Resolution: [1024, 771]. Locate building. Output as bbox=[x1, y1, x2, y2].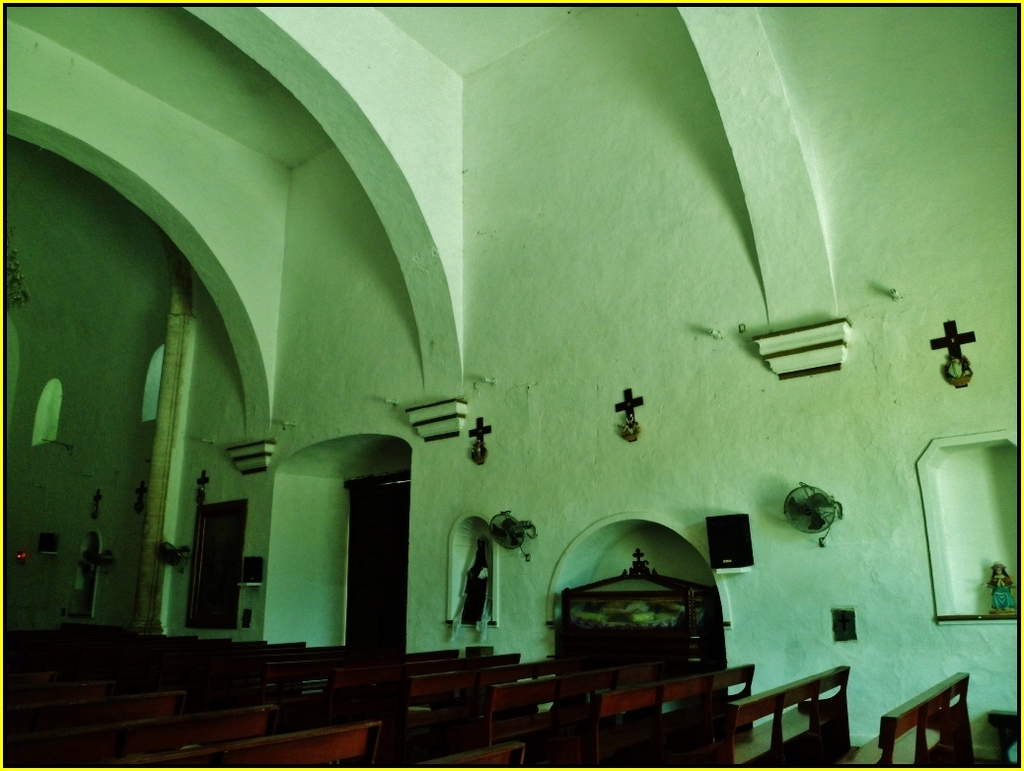
bbox=[0, 3, 1019, 770].
